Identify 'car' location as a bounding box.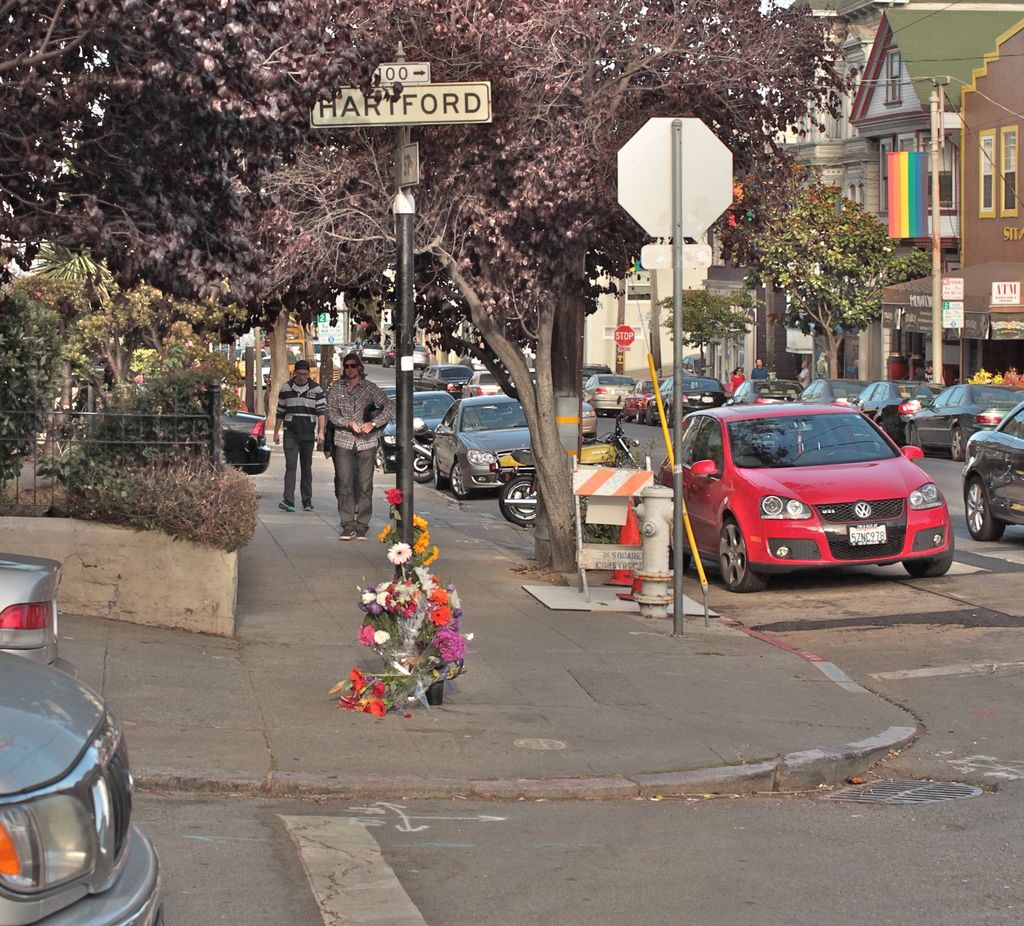
(0, 660, 167, 925).
